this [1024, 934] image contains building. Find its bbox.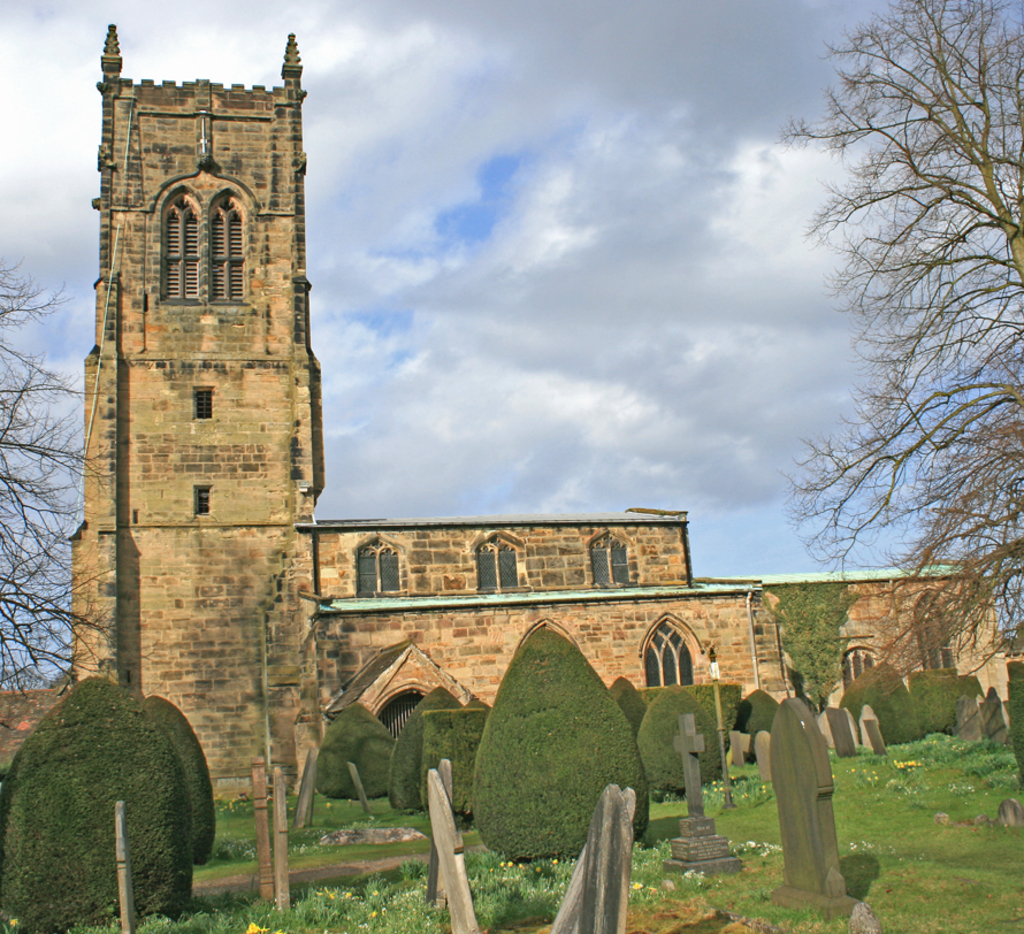
67:24:1017:810.
